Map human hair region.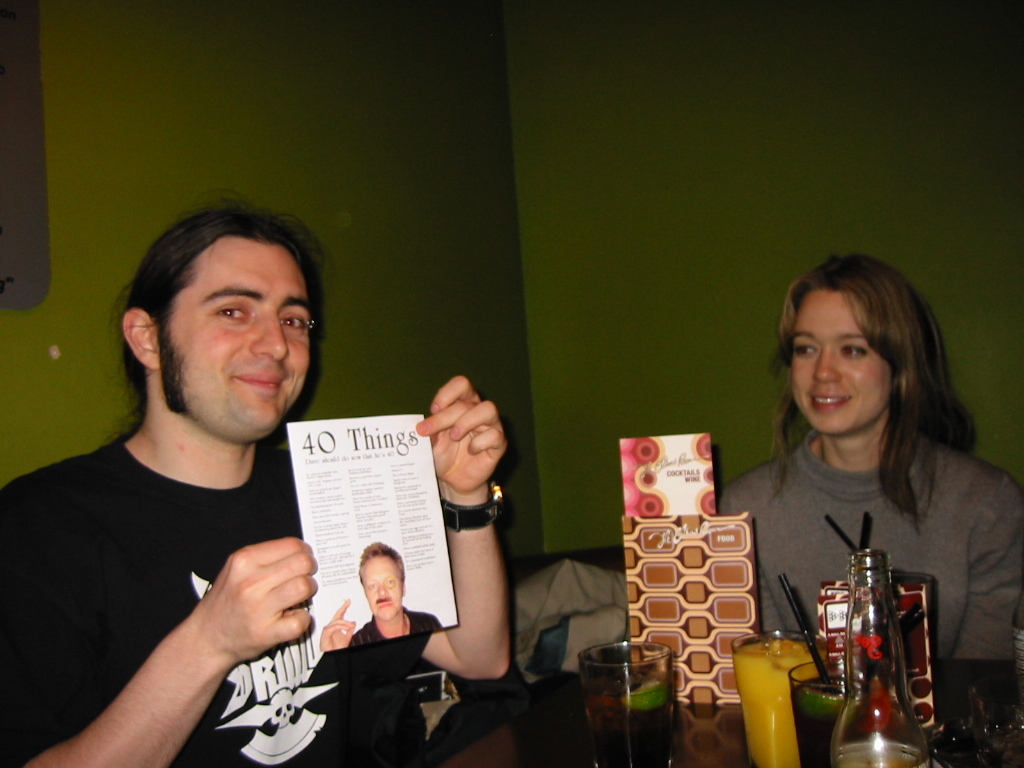
Mapped to l=755, t=247, r=979, b=534.
